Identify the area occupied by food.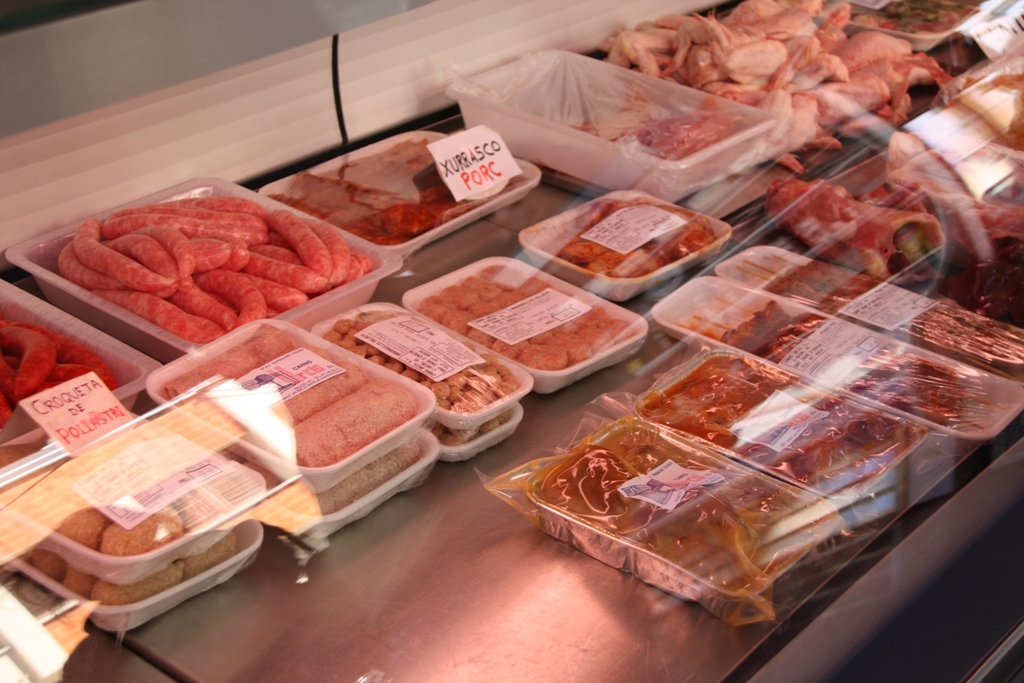
Area: <region>83, 559, 180, 604</region>.
